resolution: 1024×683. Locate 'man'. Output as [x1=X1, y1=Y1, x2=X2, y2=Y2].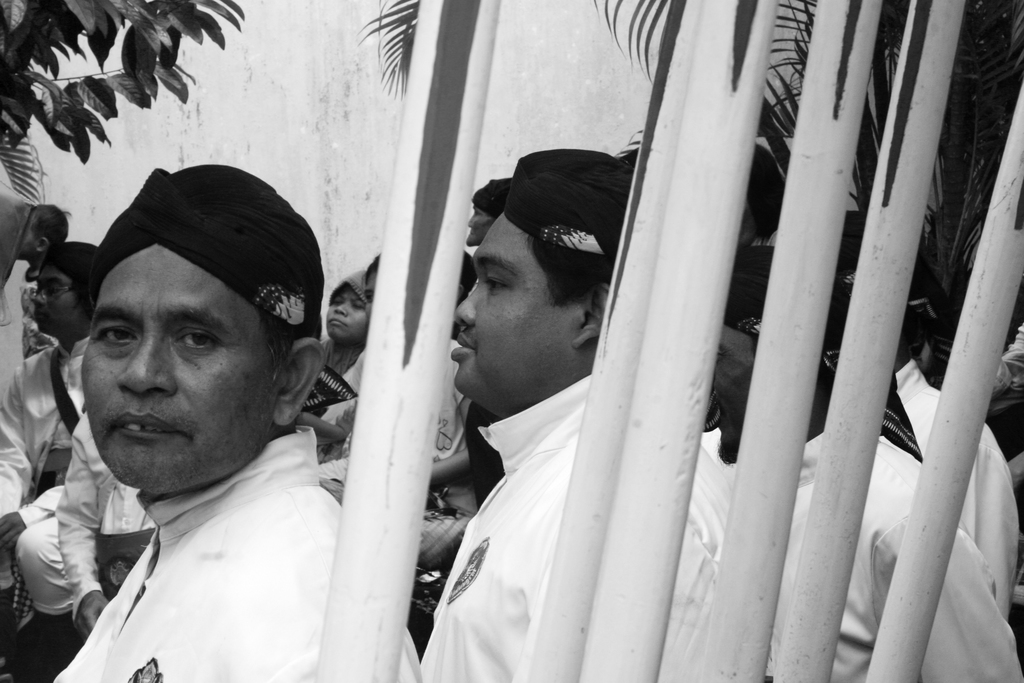
[x1=43, y1=164, x2=421, y2=682].
